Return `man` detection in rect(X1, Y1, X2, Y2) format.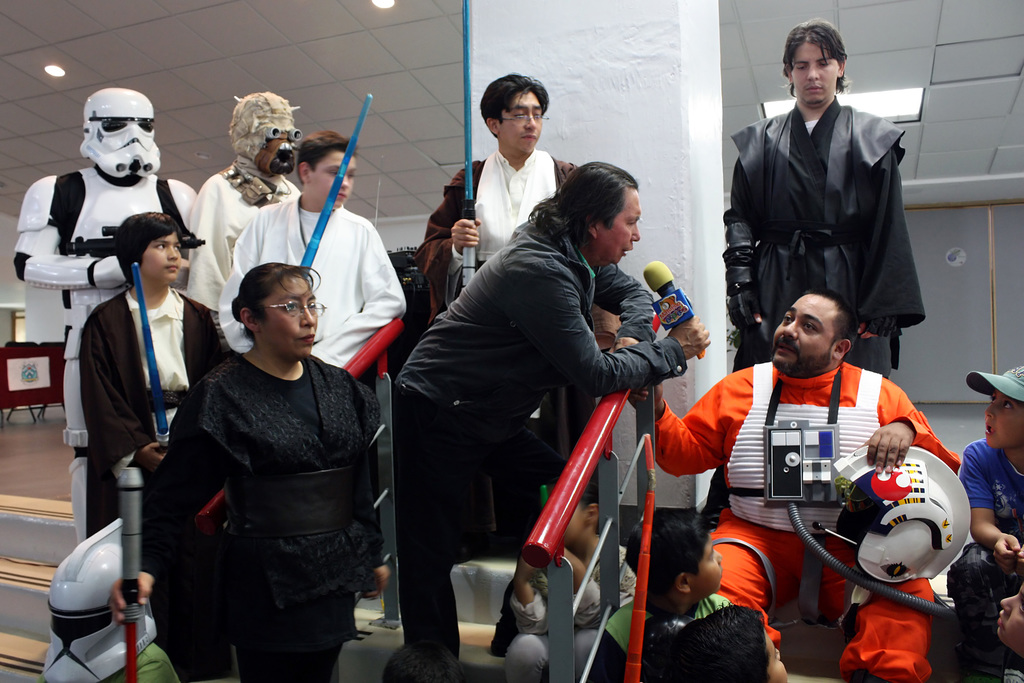
rect(417, 70, 578, 328).
